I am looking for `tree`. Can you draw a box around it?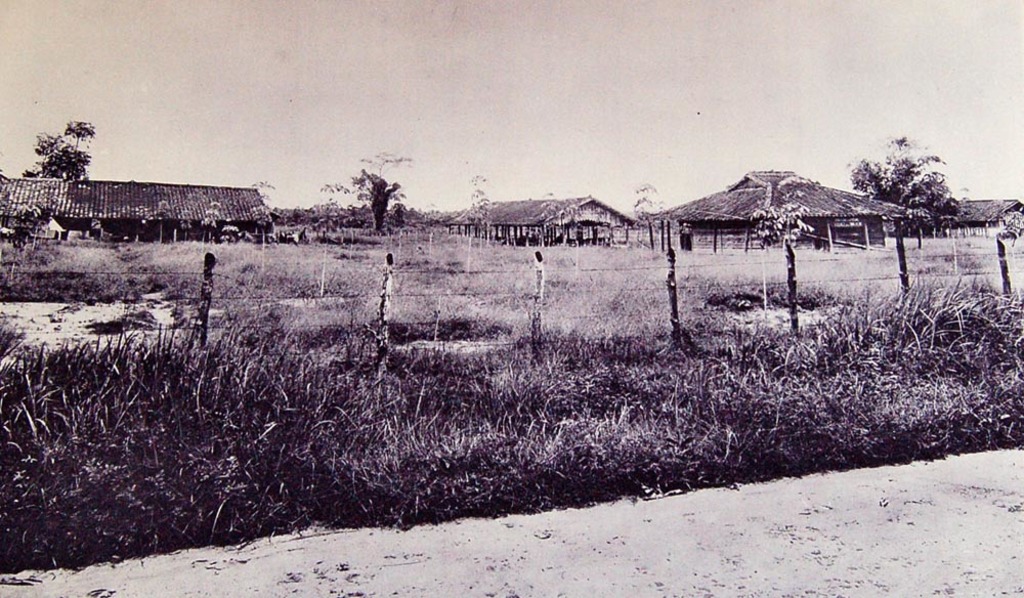
Sure, the bounding box is BBox(20, 106, 88, 186).
